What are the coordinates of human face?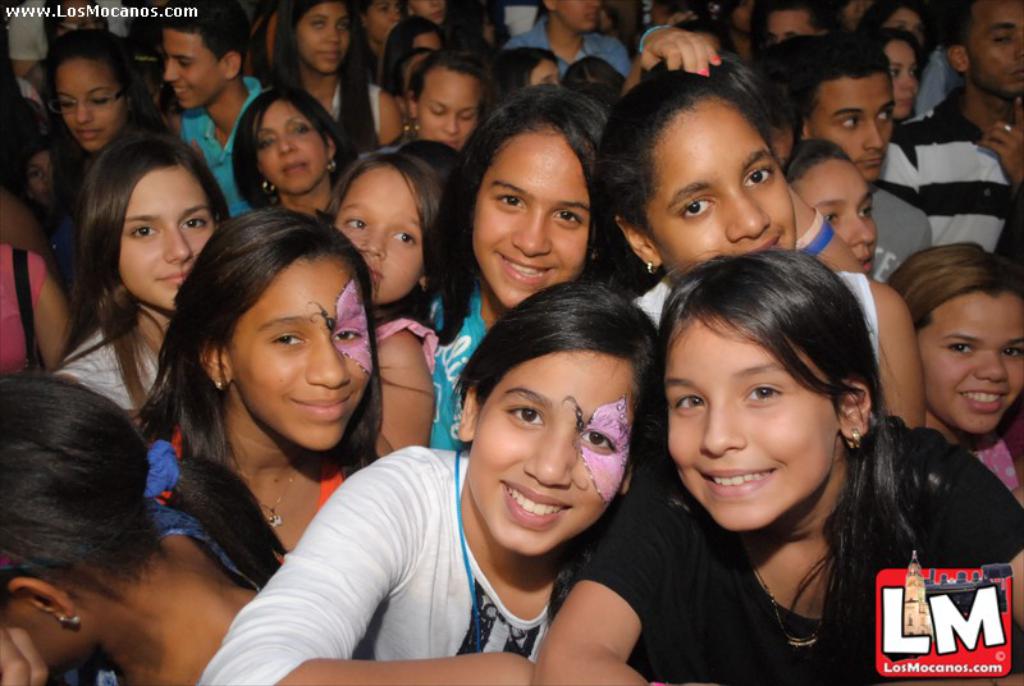
886 41 922 120.
